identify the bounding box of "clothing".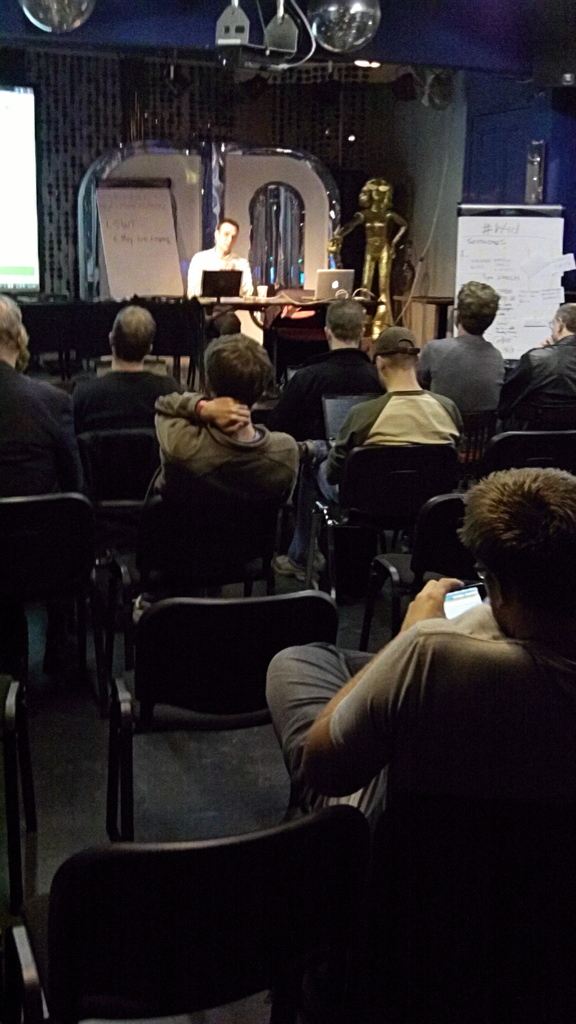
(156, 397, 296, 489).
